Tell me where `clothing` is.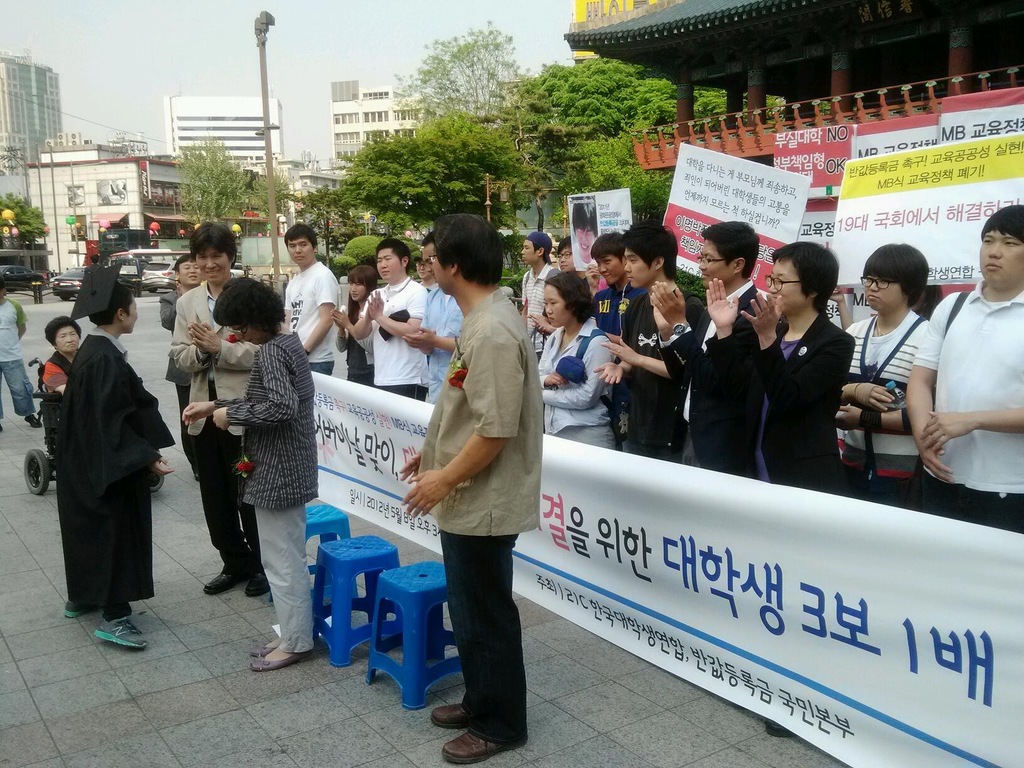
`clothing` is at <bbox>164, 277, 214, 479</bbox>.
